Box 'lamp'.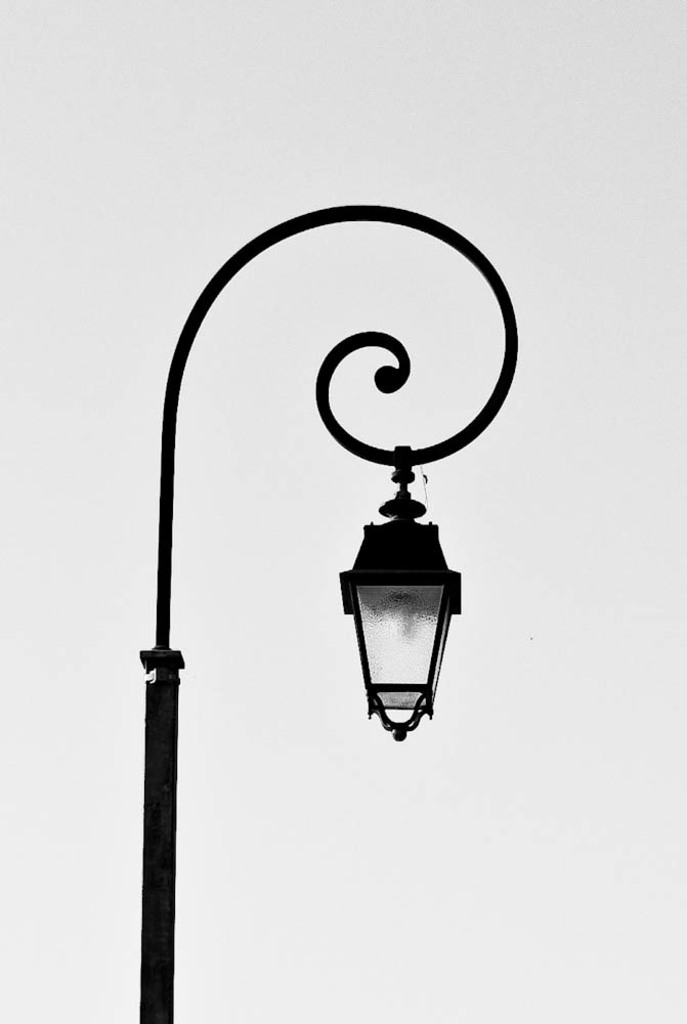
(left=137, top=189, right=517, bottom=1023).
